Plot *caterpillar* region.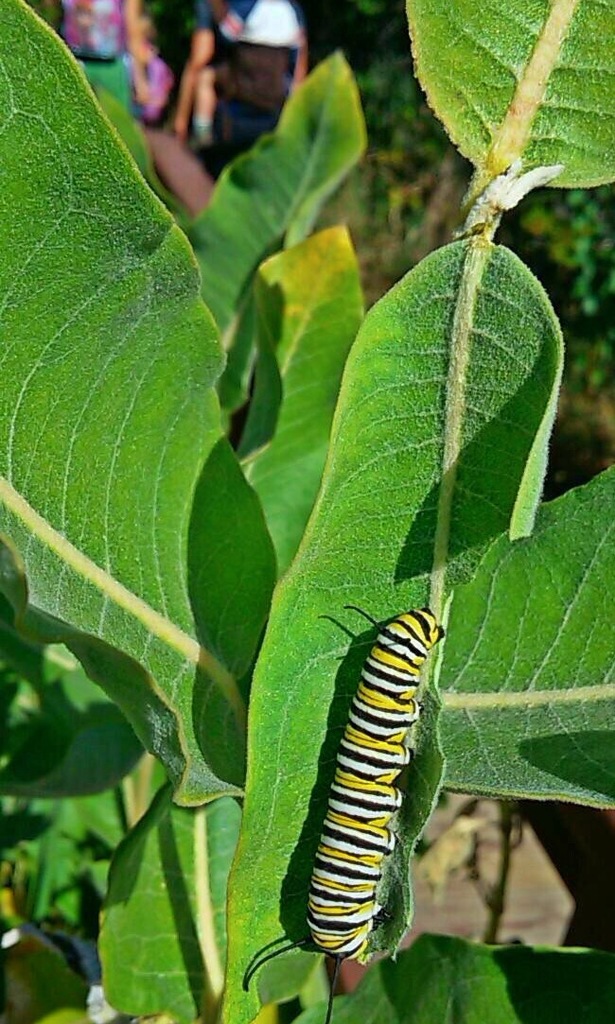
Plotted at crop(247, 604, 444, 1023).
